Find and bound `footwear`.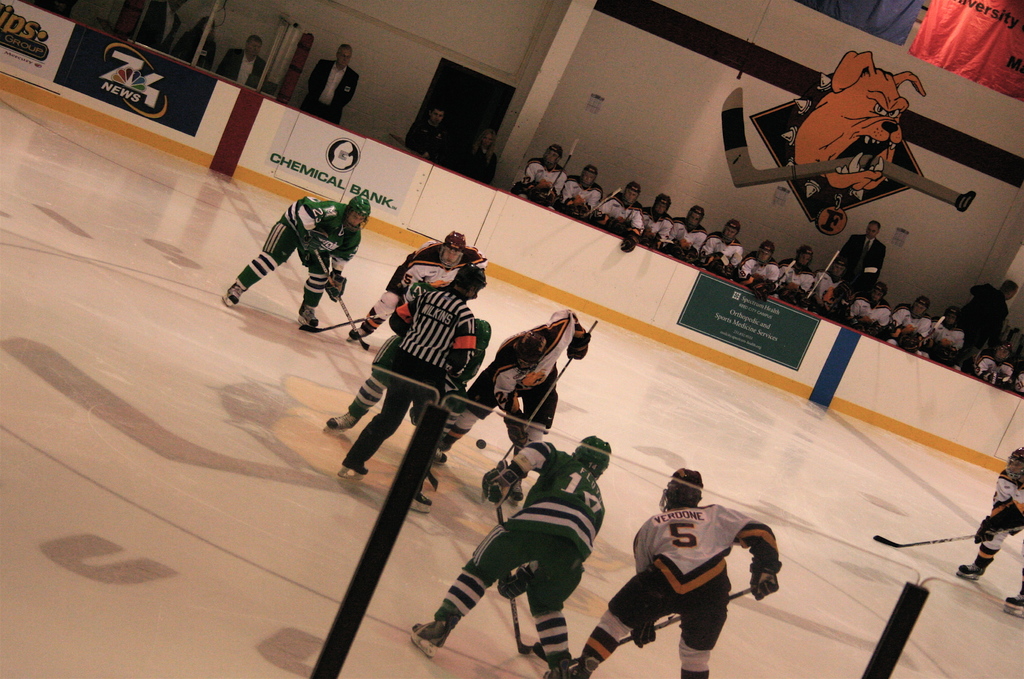
Bound: region(412, 618, 452, 656).
